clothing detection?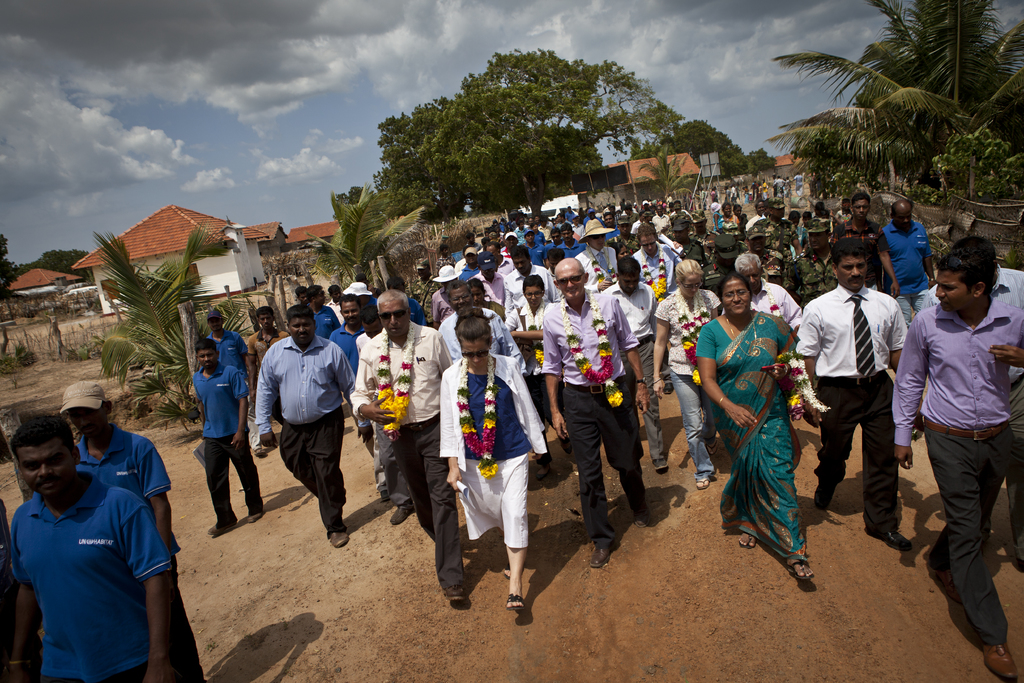
<region>192, 350, 271, 519</region>
